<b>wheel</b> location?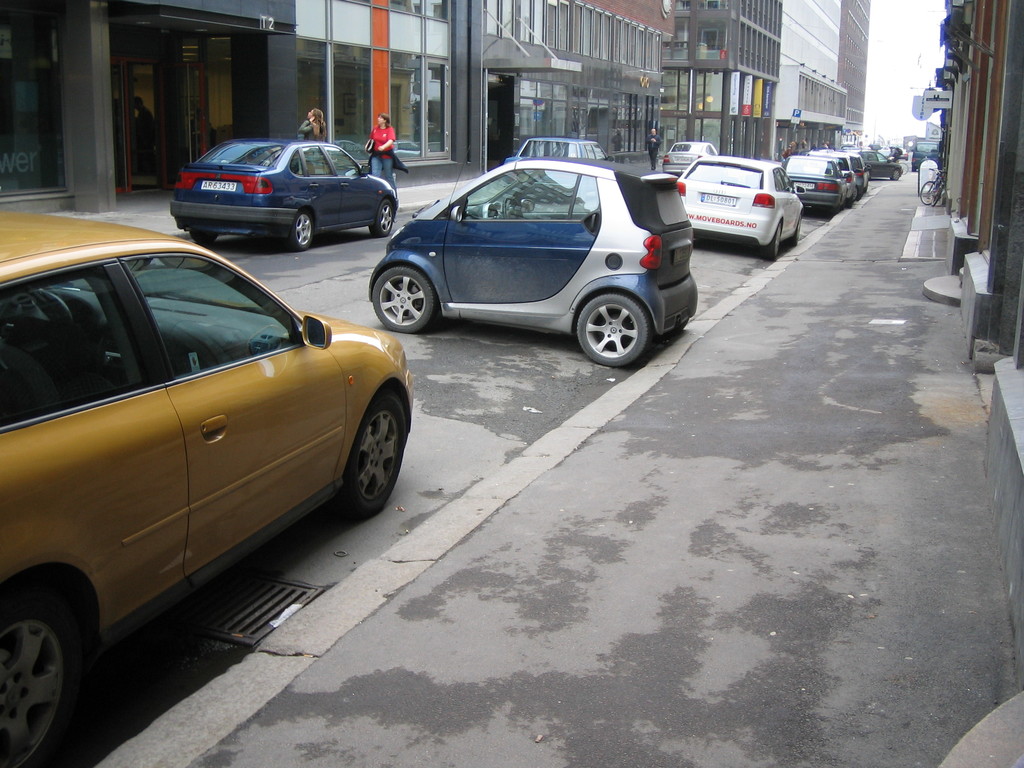
x1=767, y1=222, x2=781, y2=254
